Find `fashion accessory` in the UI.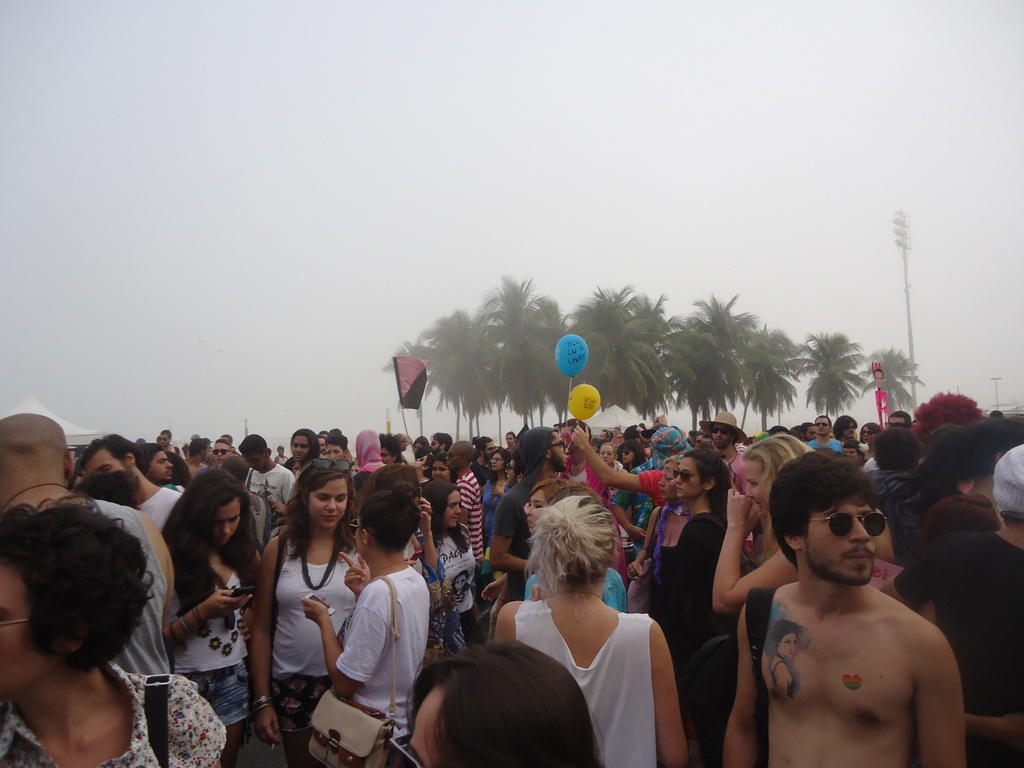
UI element at <region>700, 410, 747, 445</region>.
